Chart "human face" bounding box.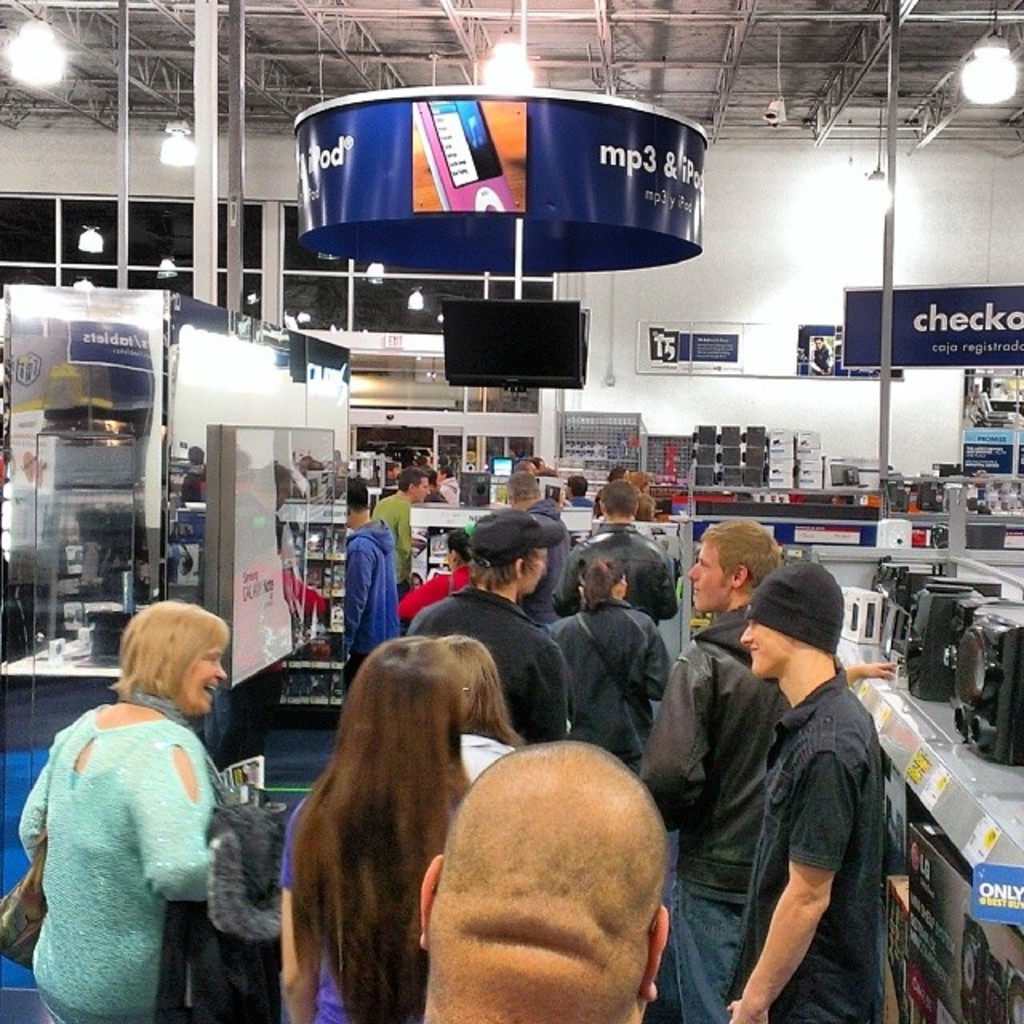
Charted: Rect(733, 616, 790, 672).
